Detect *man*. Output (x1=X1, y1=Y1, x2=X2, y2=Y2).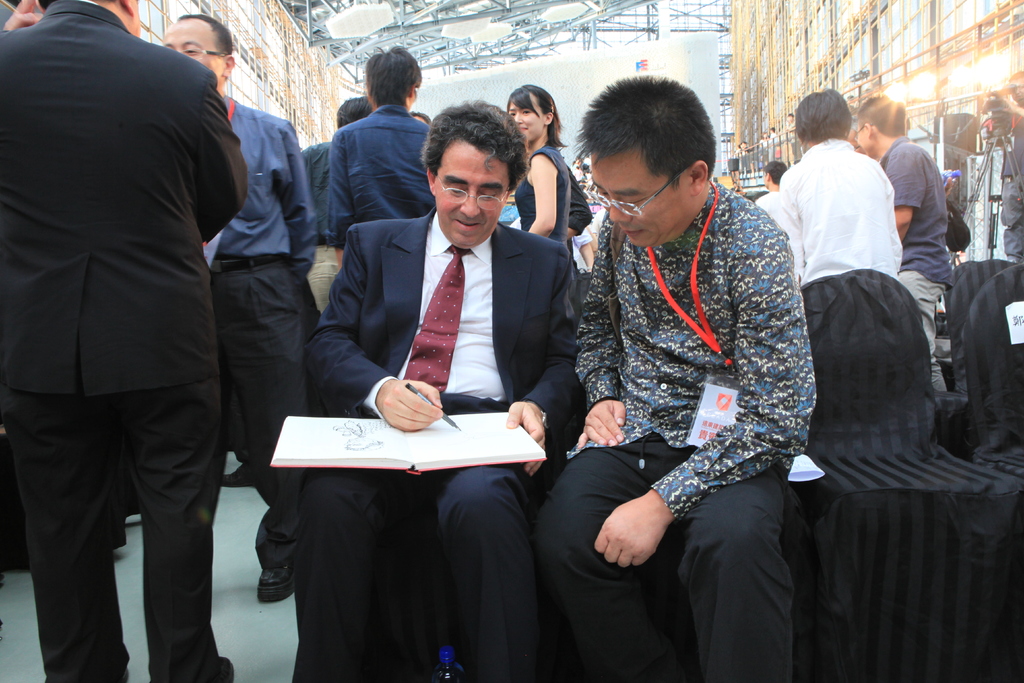
(x1=0, y1=0, x2=260, y2=682).
